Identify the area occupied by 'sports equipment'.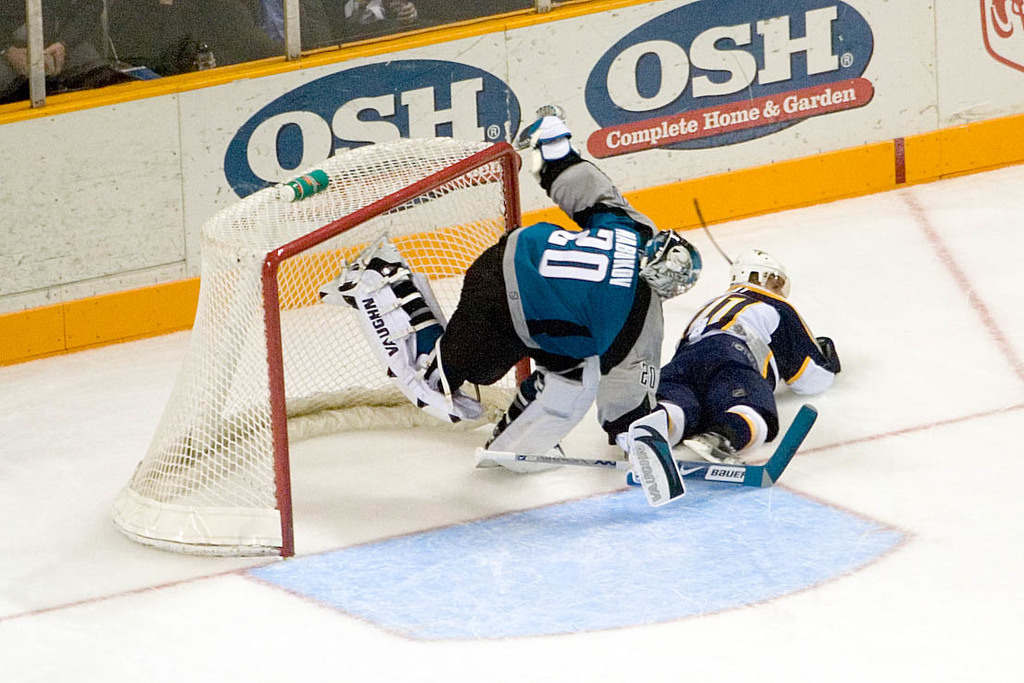
Area: BBox(619, 411, 689, 509).
